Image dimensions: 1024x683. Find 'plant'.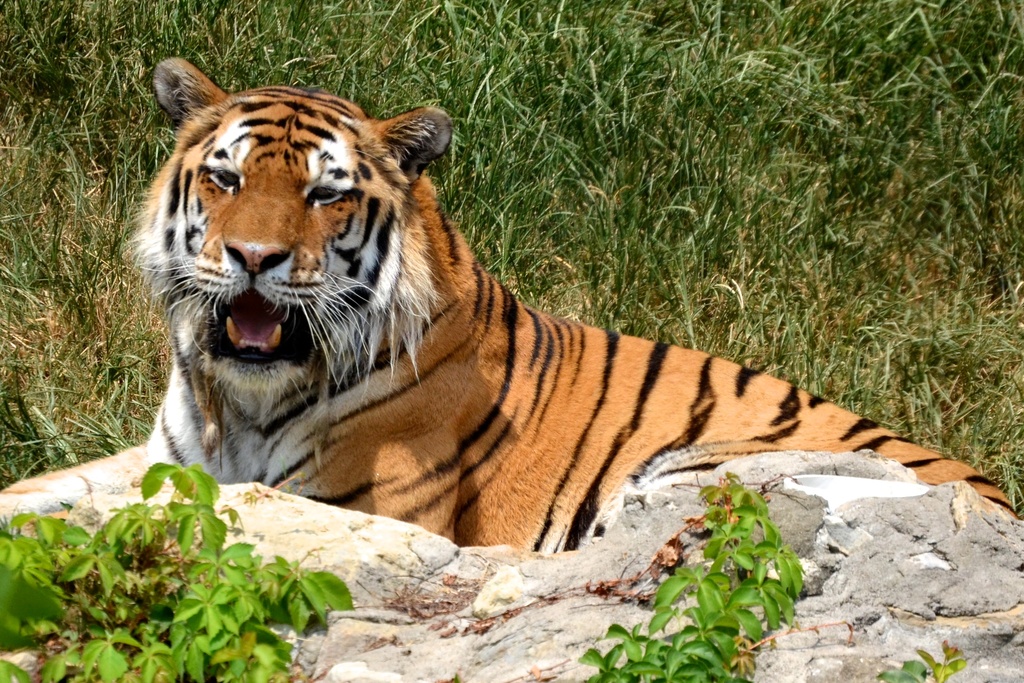
[left=577, top=475, right=799, bottom=682].
